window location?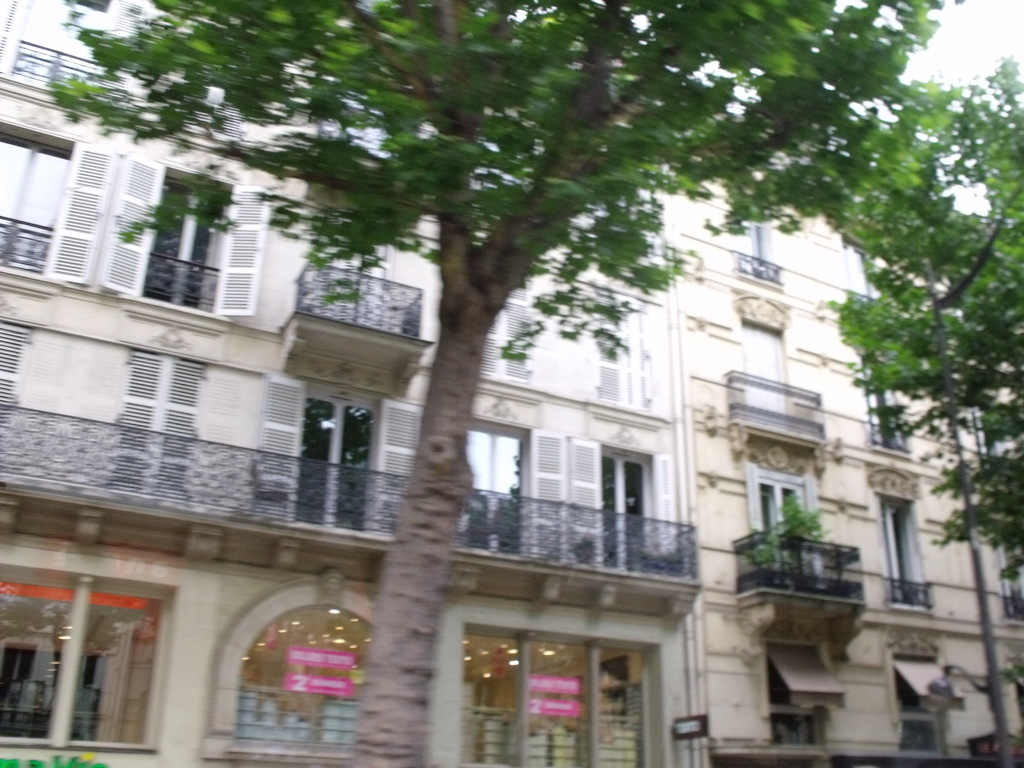
(566,437,677,576)
